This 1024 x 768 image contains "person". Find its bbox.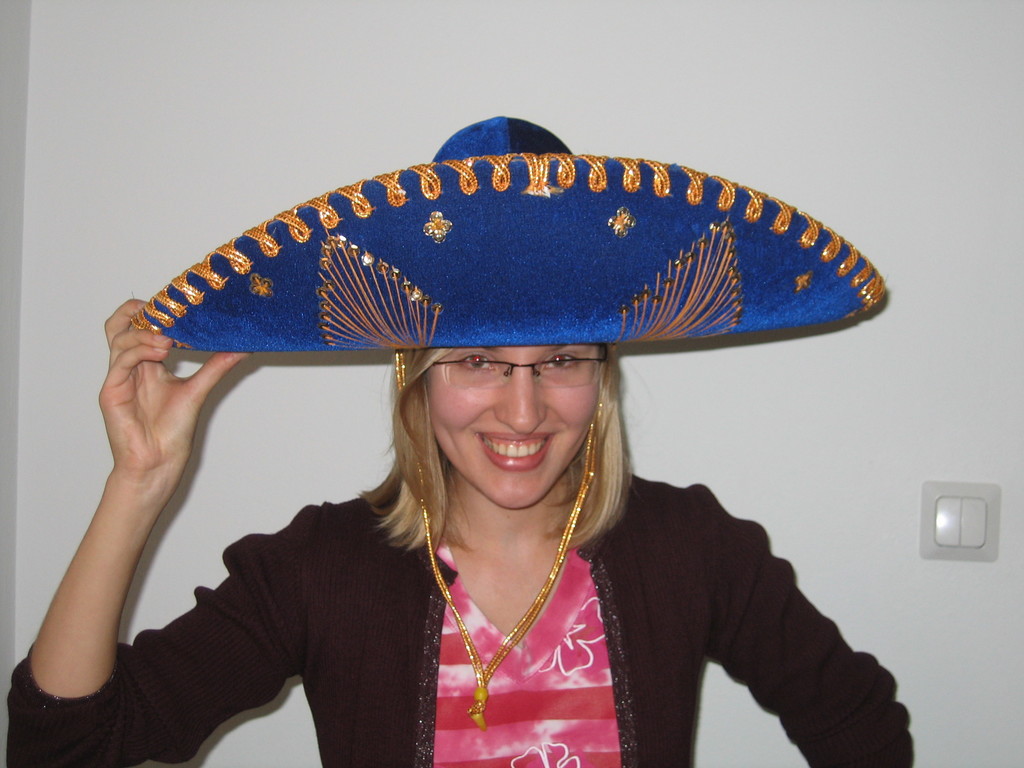
(6,298,916,767).
